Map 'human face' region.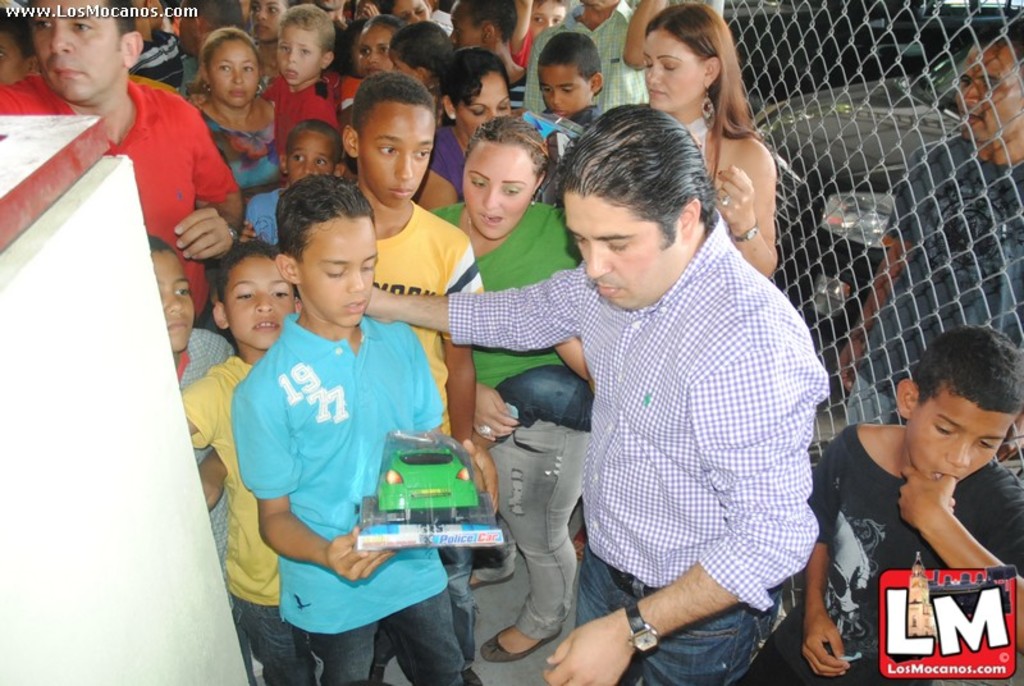
Mapped to <region>645, 31, 703, 110</region>.
